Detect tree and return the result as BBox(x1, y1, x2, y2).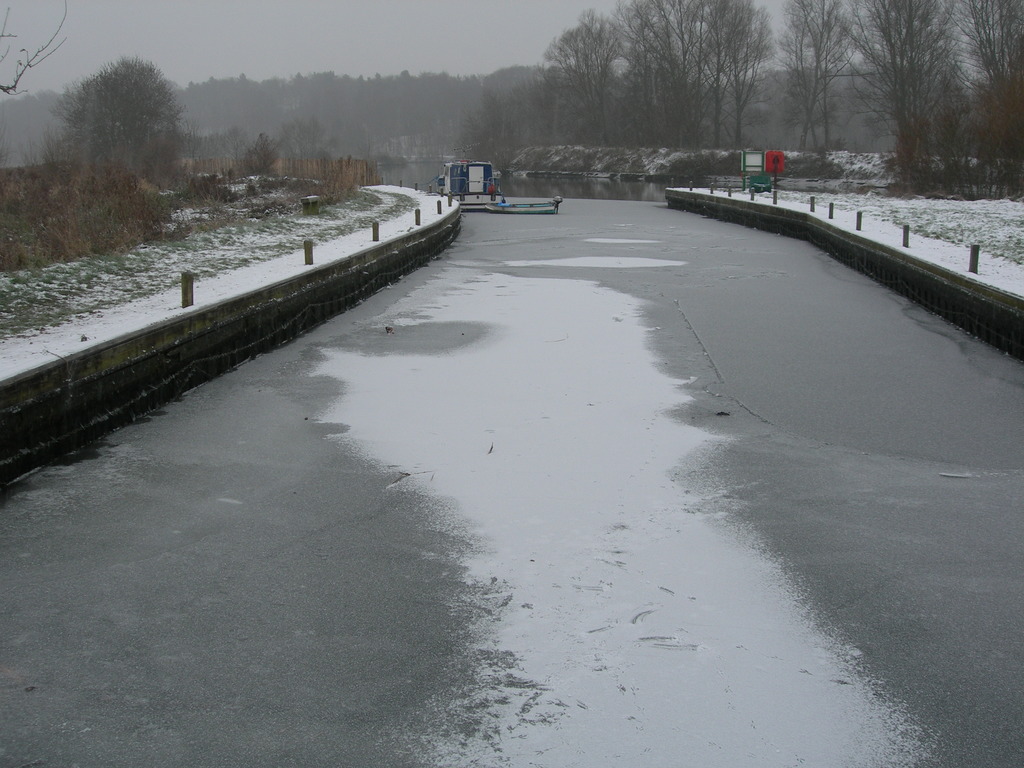
BBox(51, 38, 191, 241).
